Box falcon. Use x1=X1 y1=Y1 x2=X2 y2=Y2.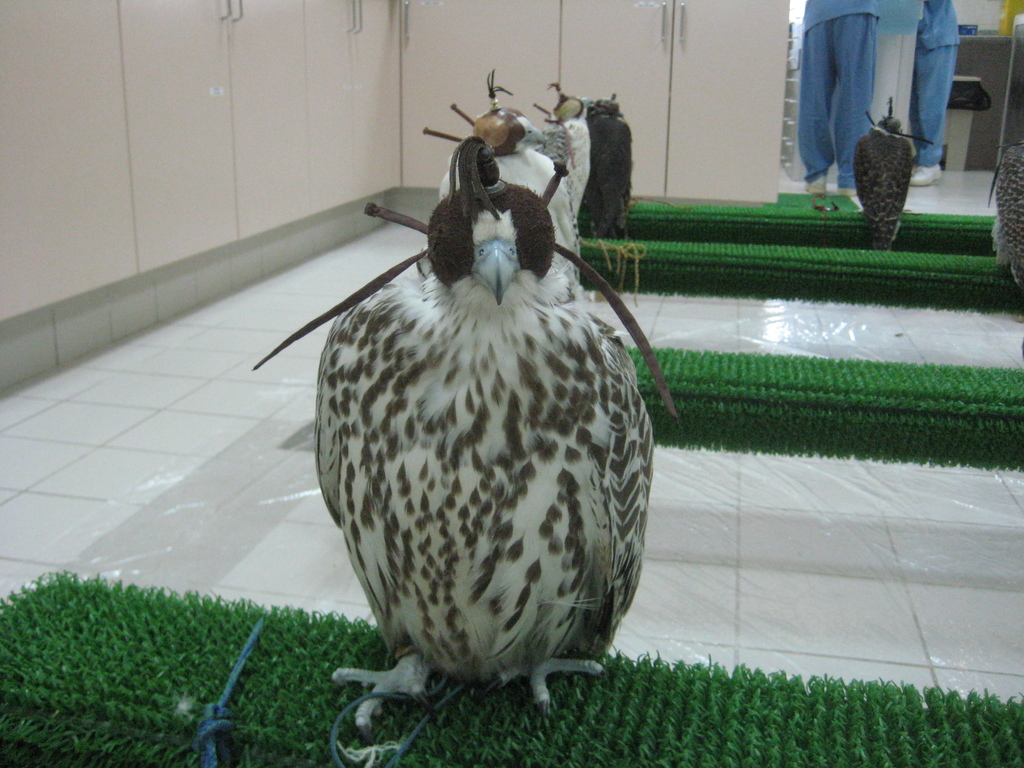
x1=307 y1=175 x2=660 y2=735.
